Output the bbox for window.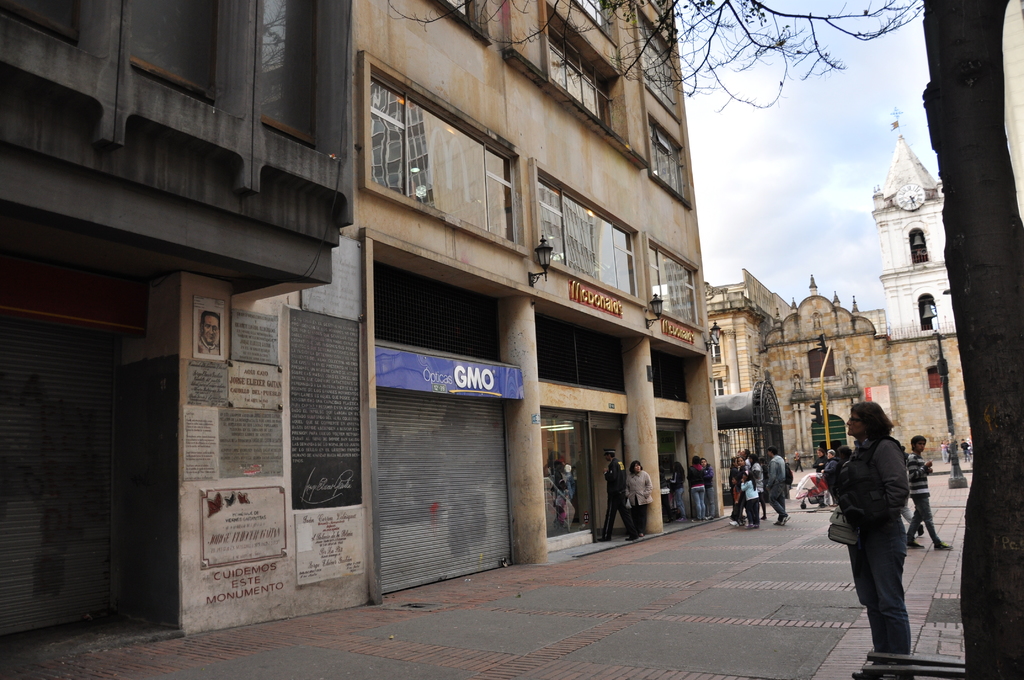
select_region(645, 234, 707, 334).
